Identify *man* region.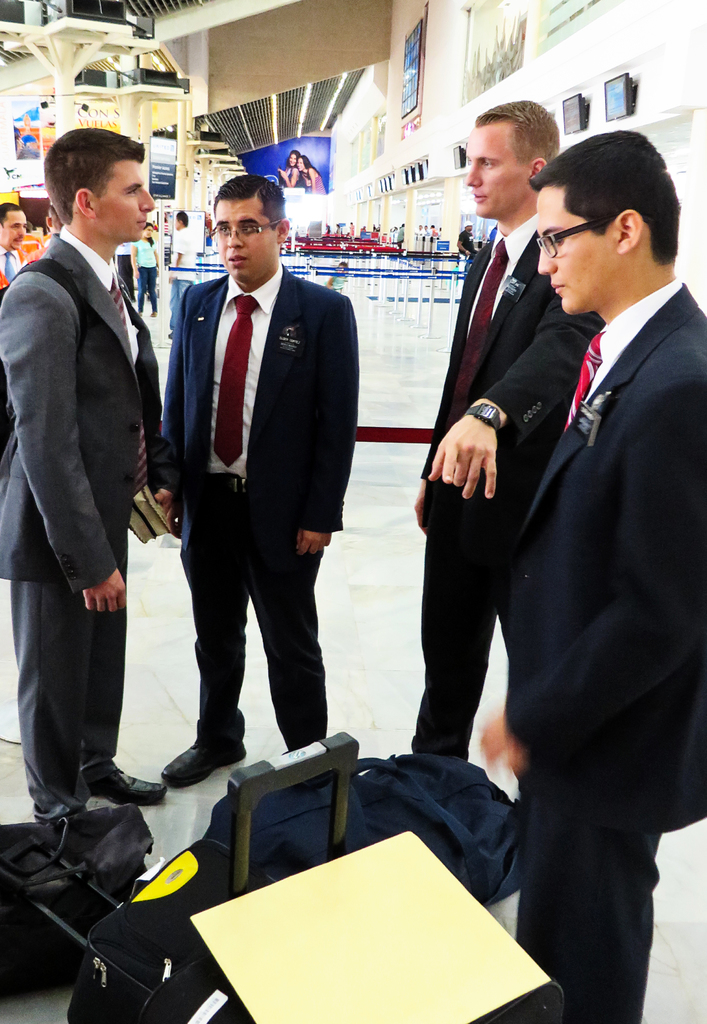
Region: 3/207/28/280.
